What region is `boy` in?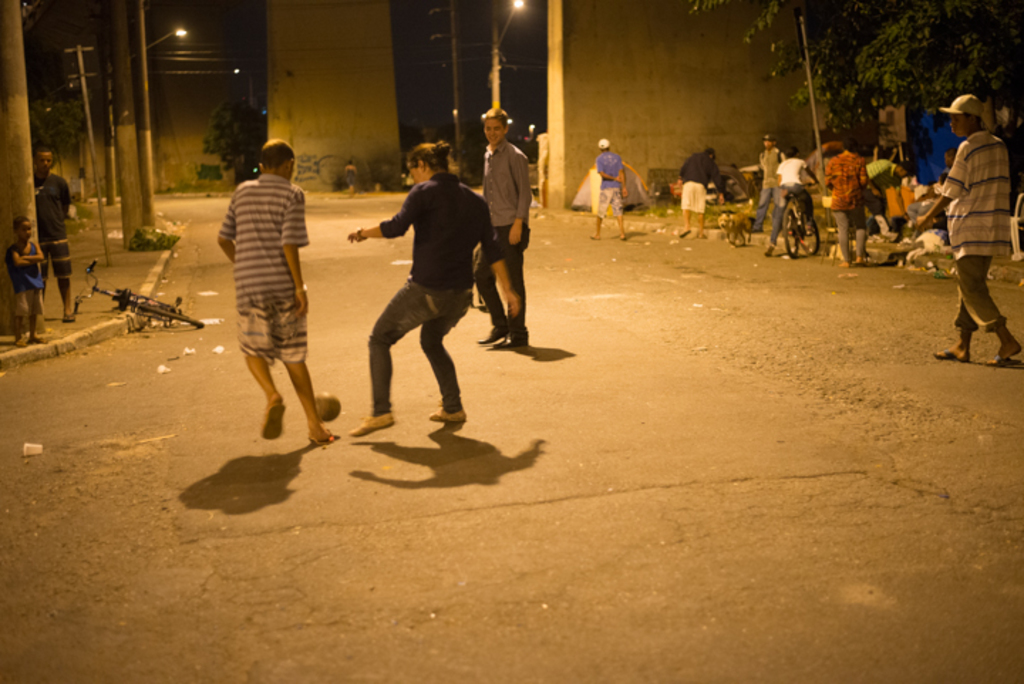
box(858, 155, 917, 237).
